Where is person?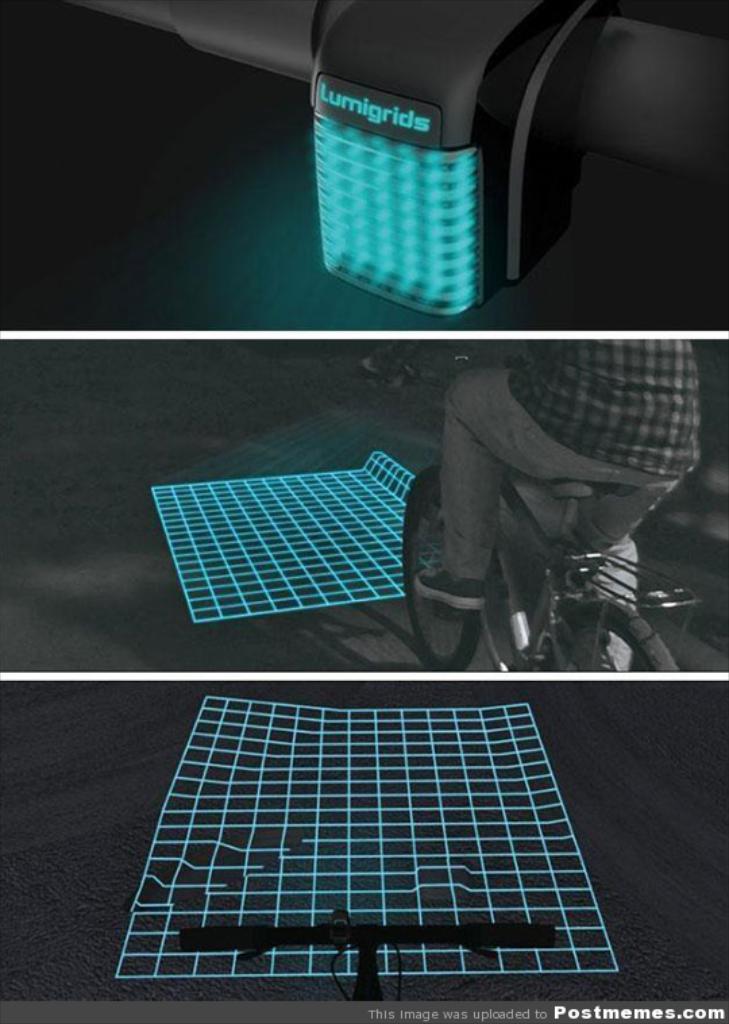
406, 331, 702, 669.
